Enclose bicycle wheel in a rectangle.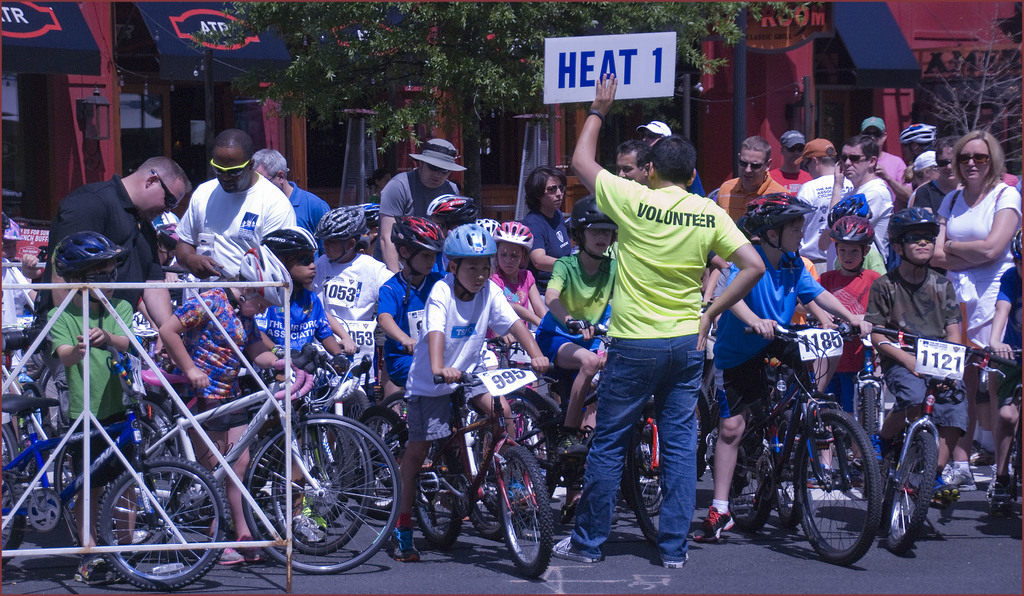
Rect(860, 373, 877, 444).
